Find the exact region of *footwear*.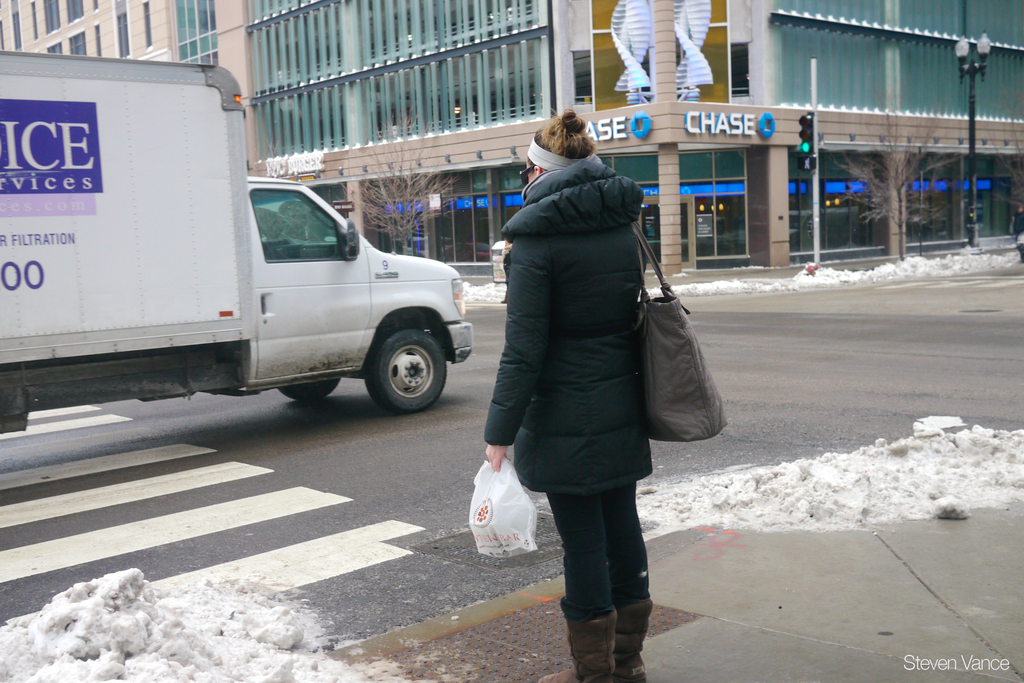
Exact region: (x1=560, y1=604, x2=611, y2=682).
